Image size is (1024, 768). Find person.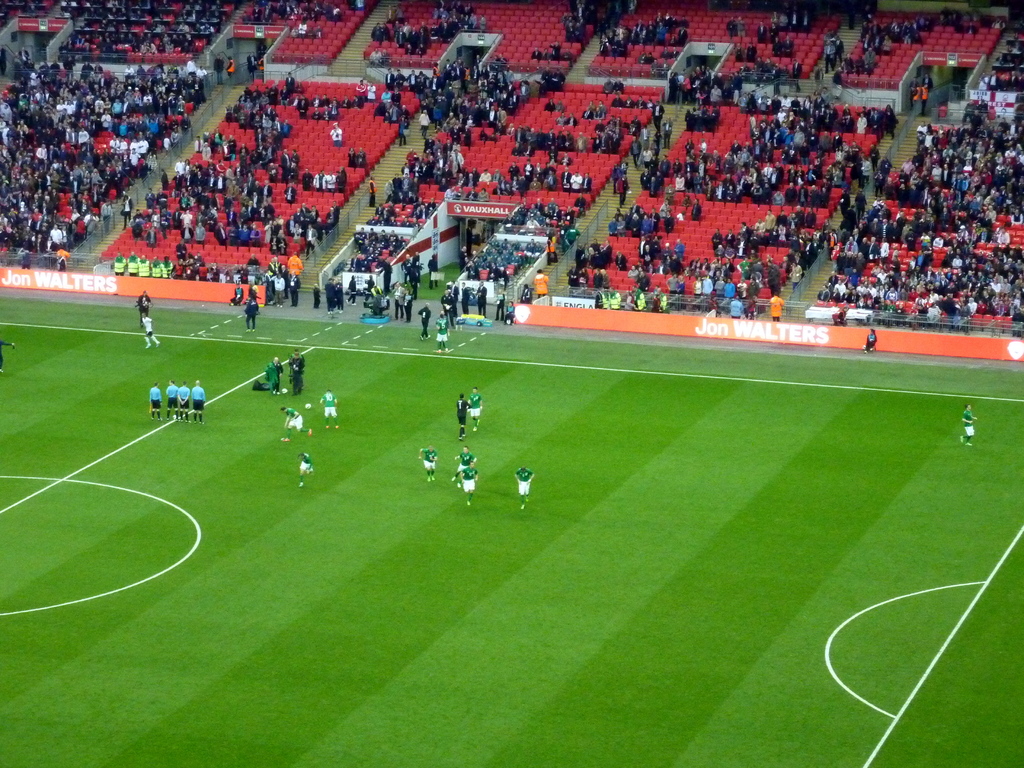
pyautogui.locateOnScreen(278, 409, 314, 437).
